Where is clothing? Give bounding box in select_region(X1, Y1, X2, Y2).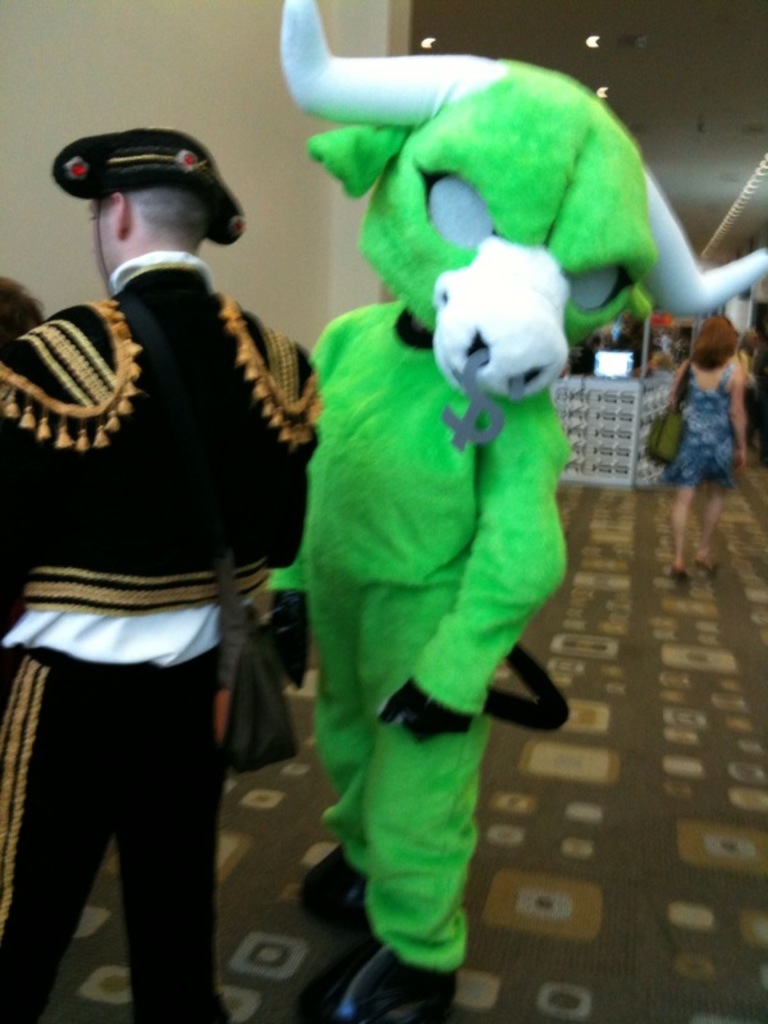
select_region(268, 296, 573, 973).
